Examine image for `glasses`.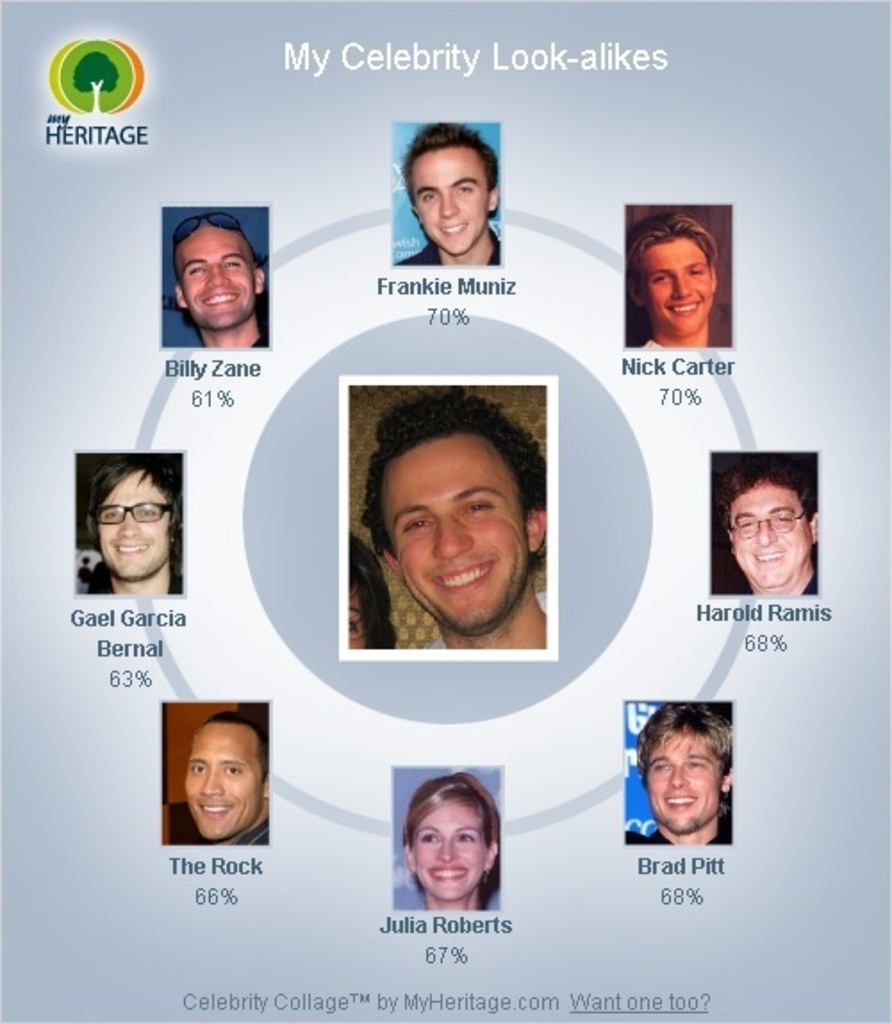
Examination result: detection(726, 508, 810, 542).
